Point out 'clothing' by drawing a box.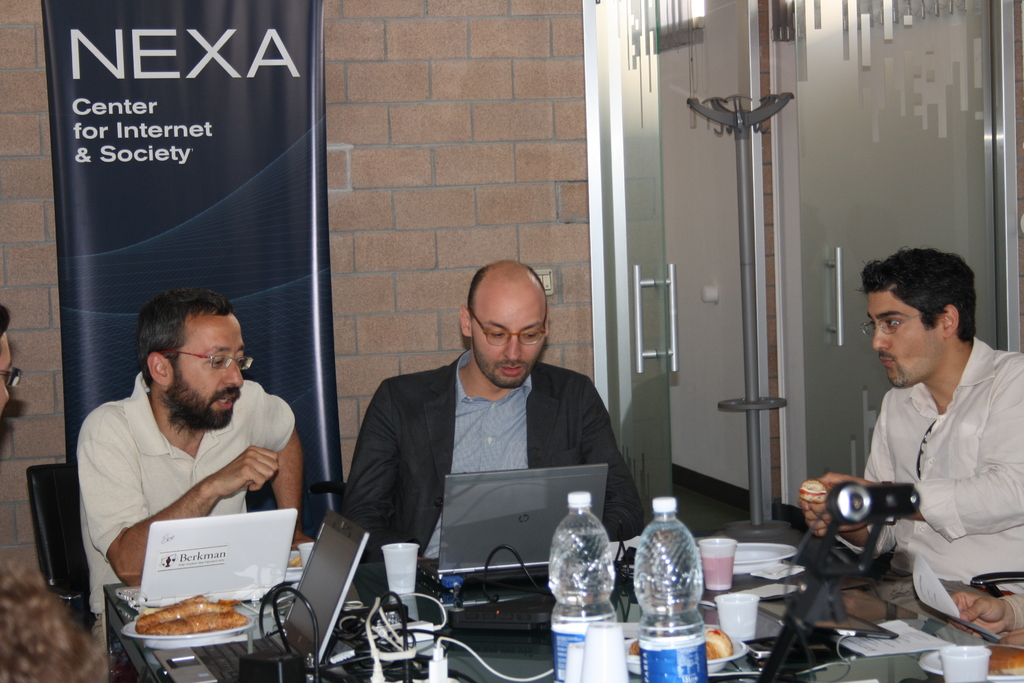
<region>339, 344, 647, 562</region>.
